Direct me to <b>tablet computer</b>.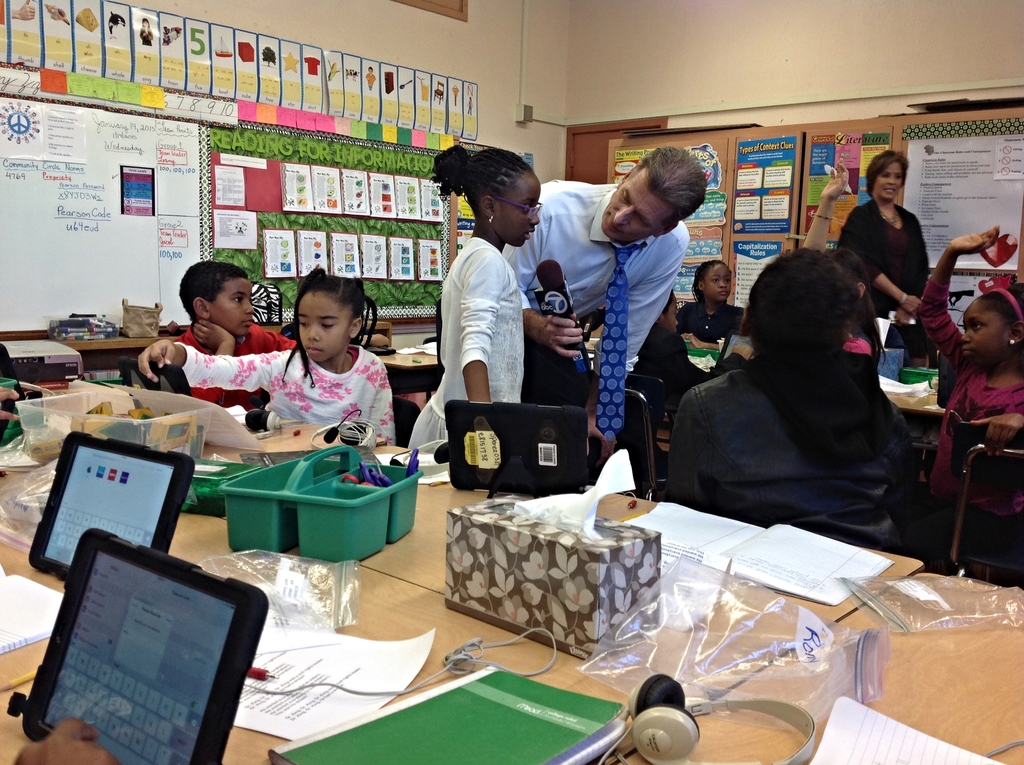
Direction: 122,362,191,396.
